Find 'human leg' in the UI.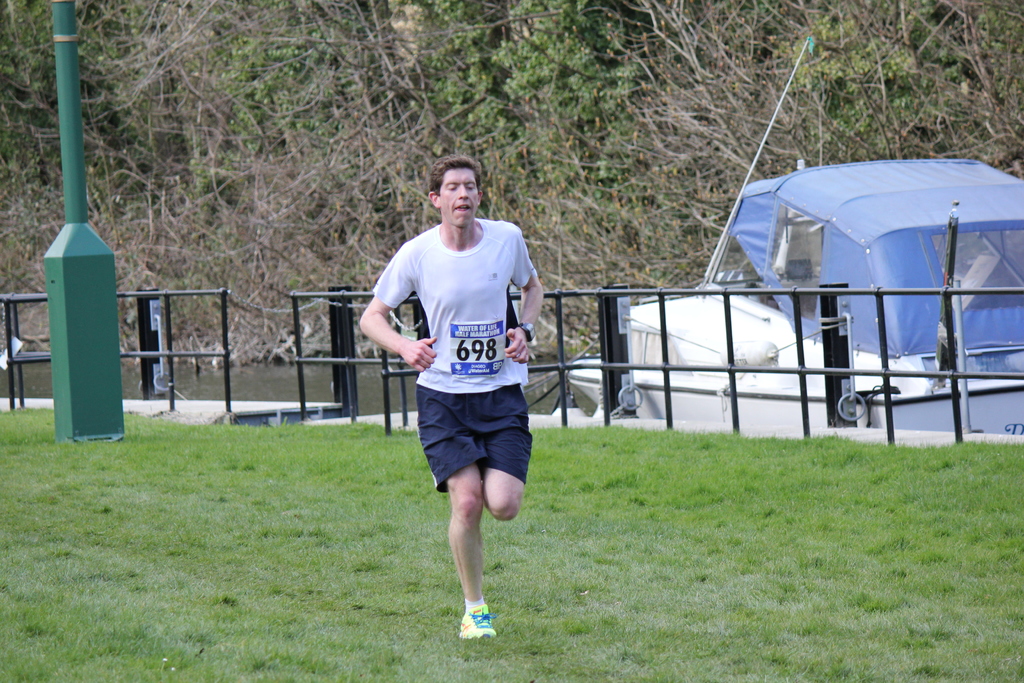
UI element at locate(414, 383, 495, 639).
